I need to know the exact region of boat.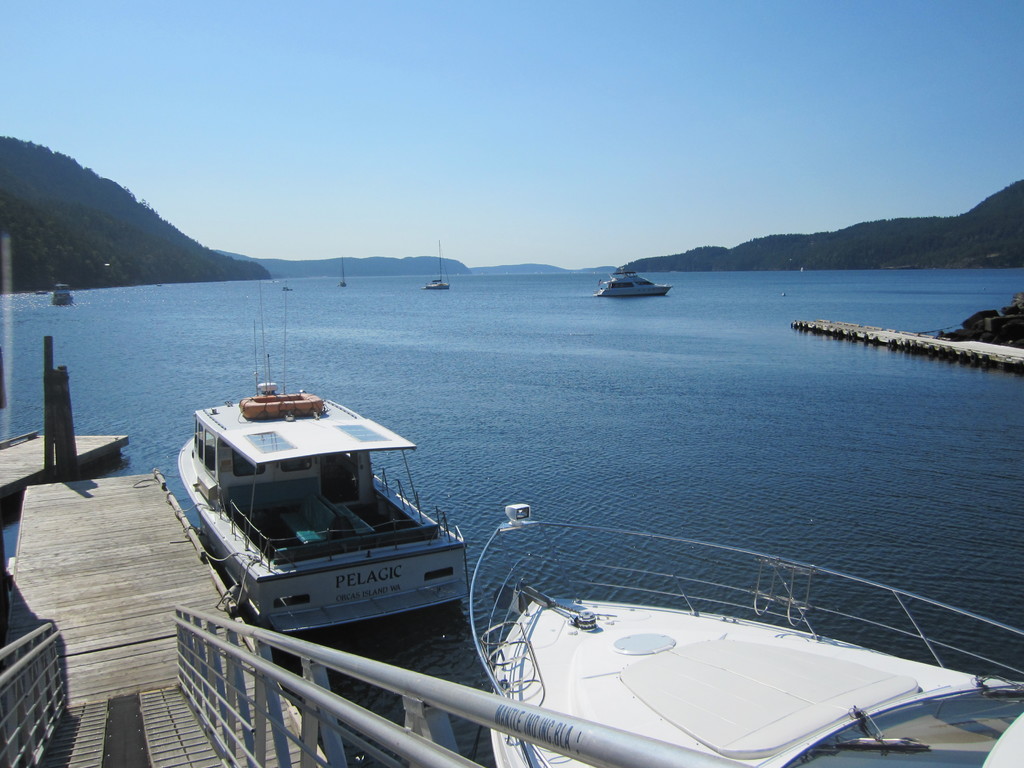
Region: locate(338, 255, 350, 292).
